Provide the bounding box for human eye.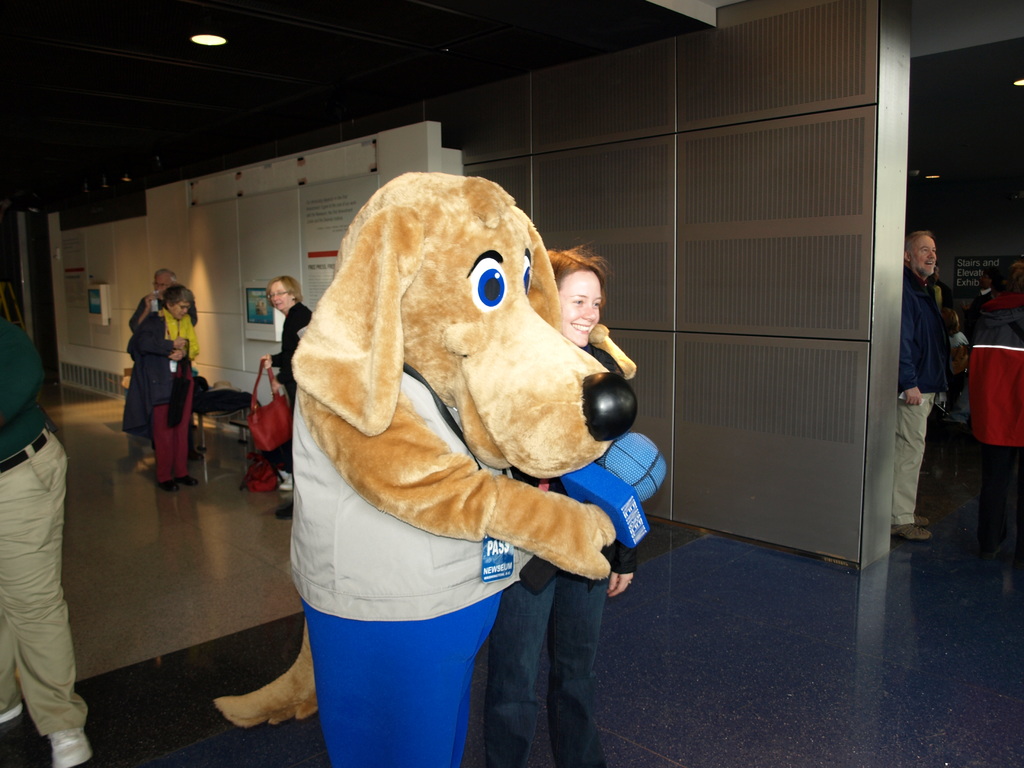
(left=592, top=301, right=600, bottom=309).
